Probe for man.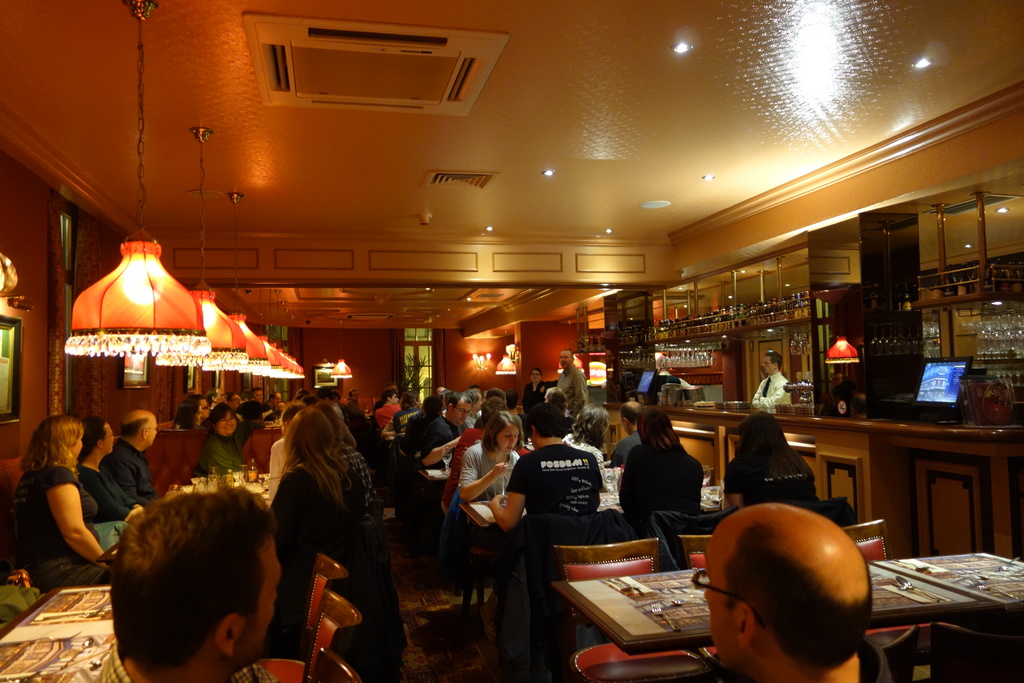
Probe result: left=470, top=383, right=480, bottom=395.
